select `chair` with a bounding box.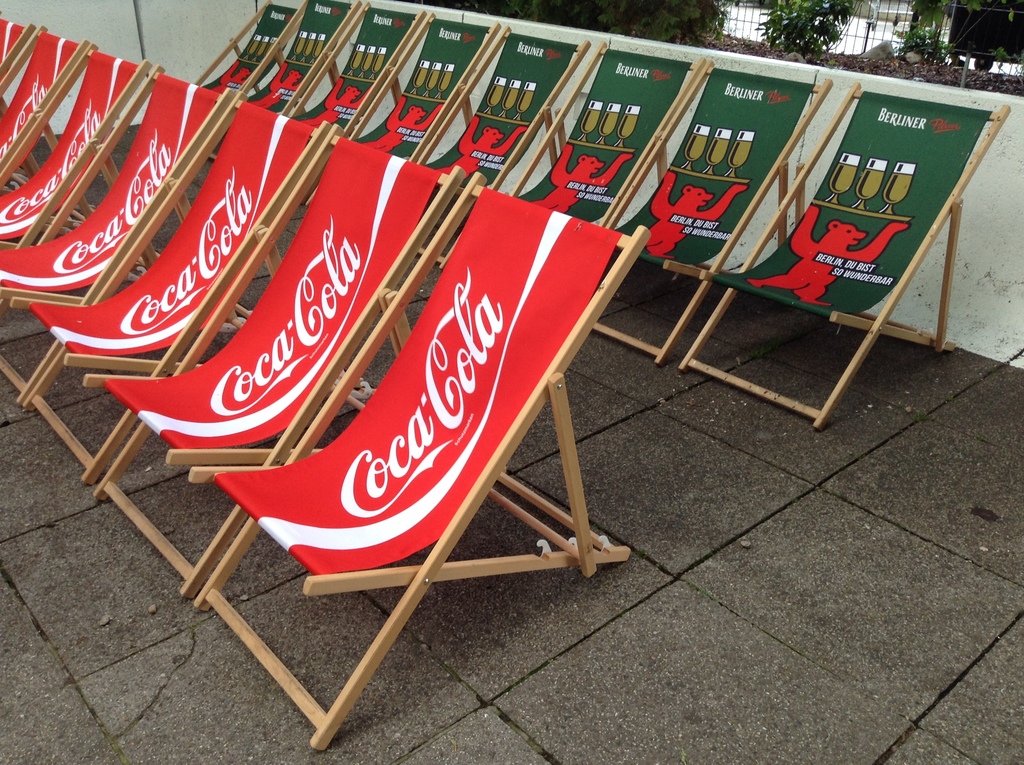
BBox(188, 170, 634, 751).
